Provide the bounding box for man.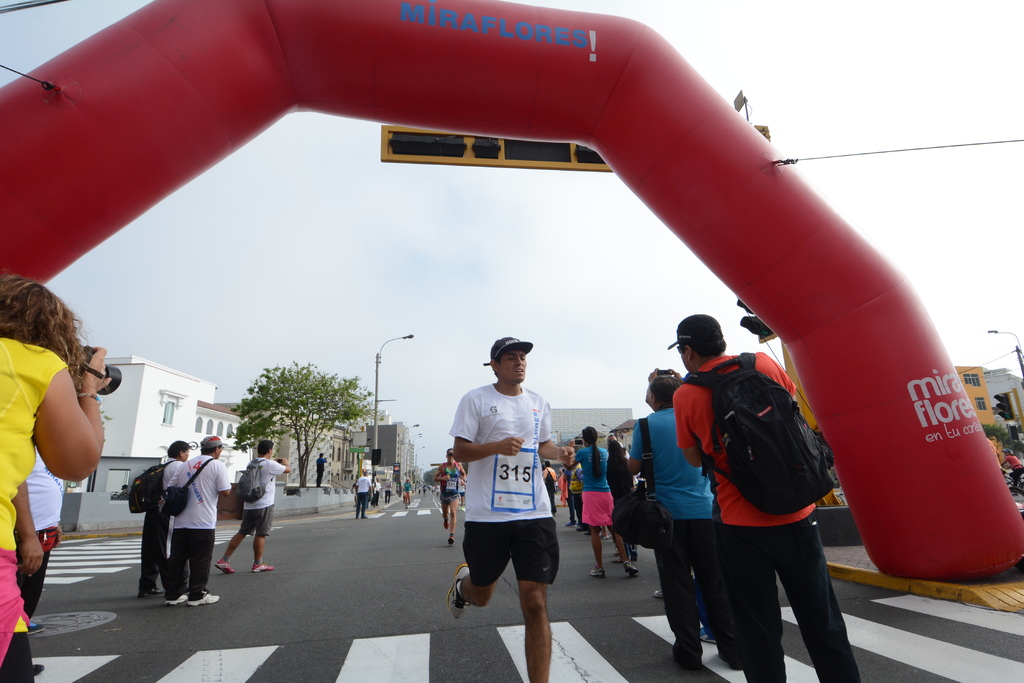
{"left": 399, "top": 477, "right": 413, "bottom": 501}.
